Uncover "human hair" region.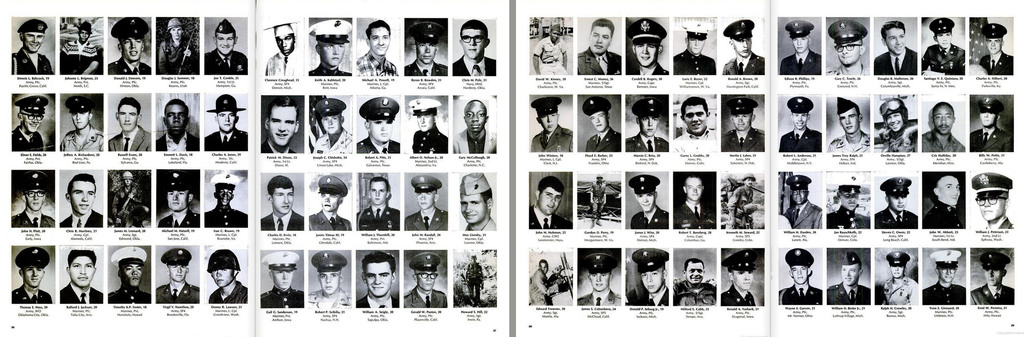
Uncovered: select_region(166, 100, 188, 110).
